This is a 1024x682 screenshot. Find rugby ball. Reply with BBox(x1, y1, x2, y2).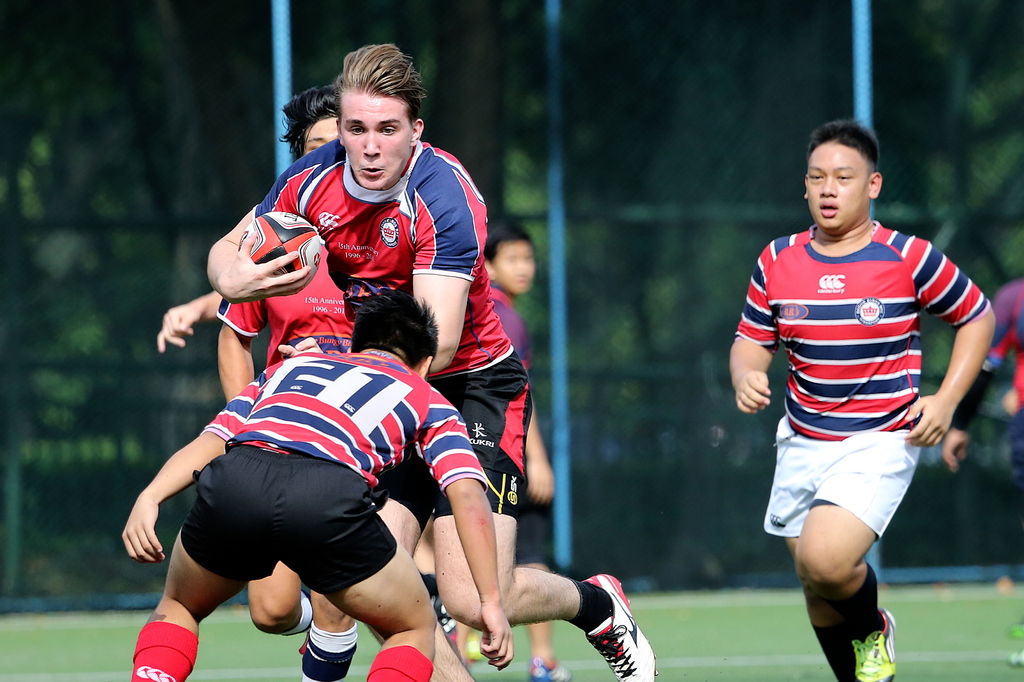
BBox(237, 211, 321, 287).
